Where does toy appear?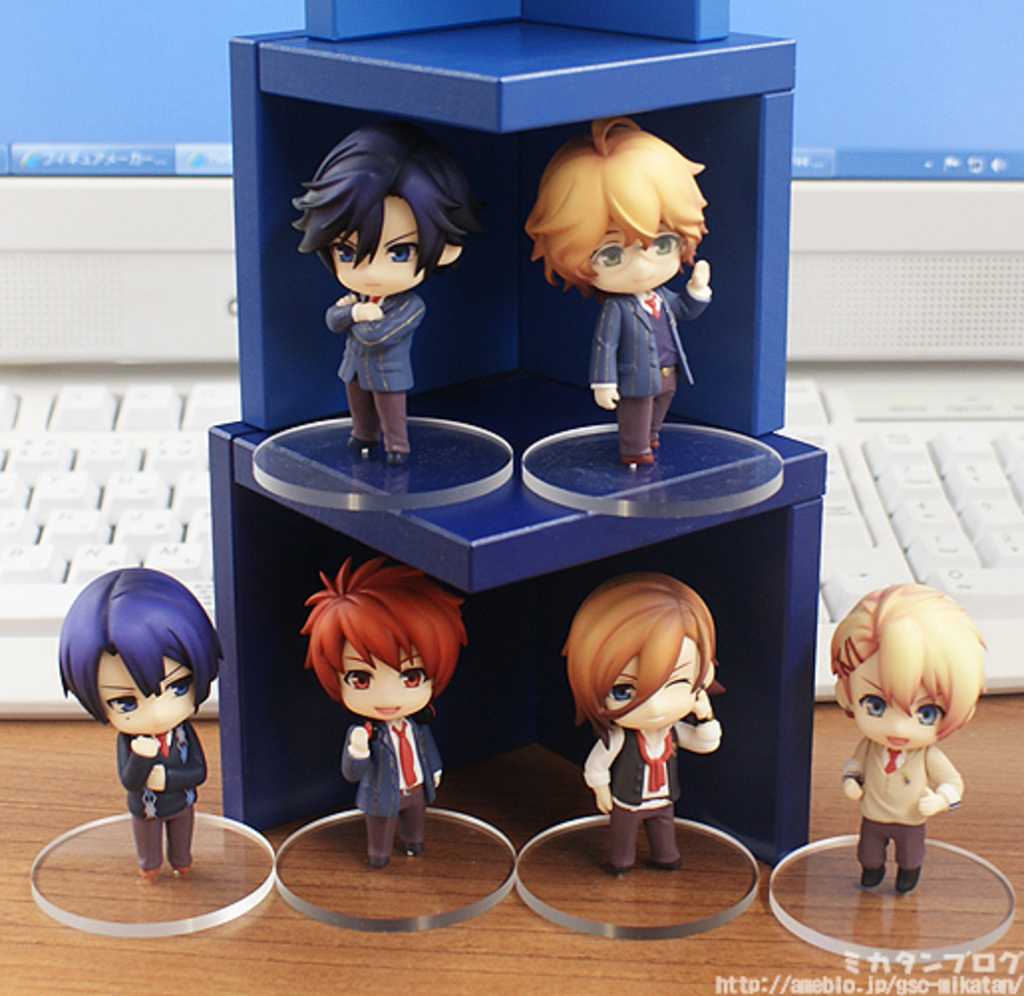
Appears at (x1=288, y1=557, x2=465, y2=867).
